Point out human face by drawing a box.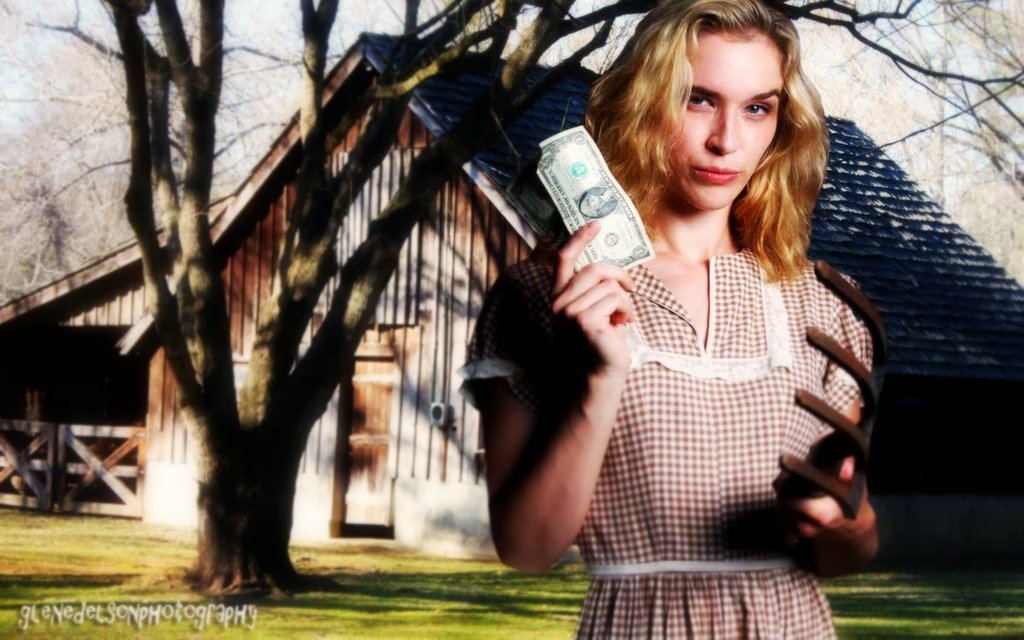
bbox=(670, 33, 783, 209).
